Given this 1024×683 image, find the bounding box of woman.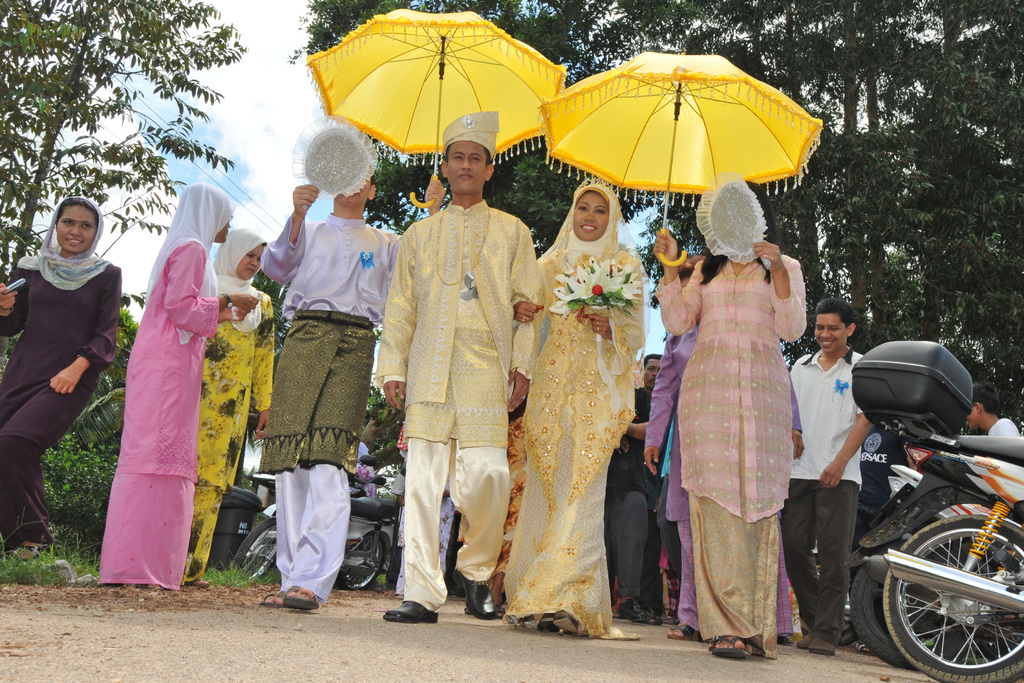
box=[651, 175, 811, 677].
